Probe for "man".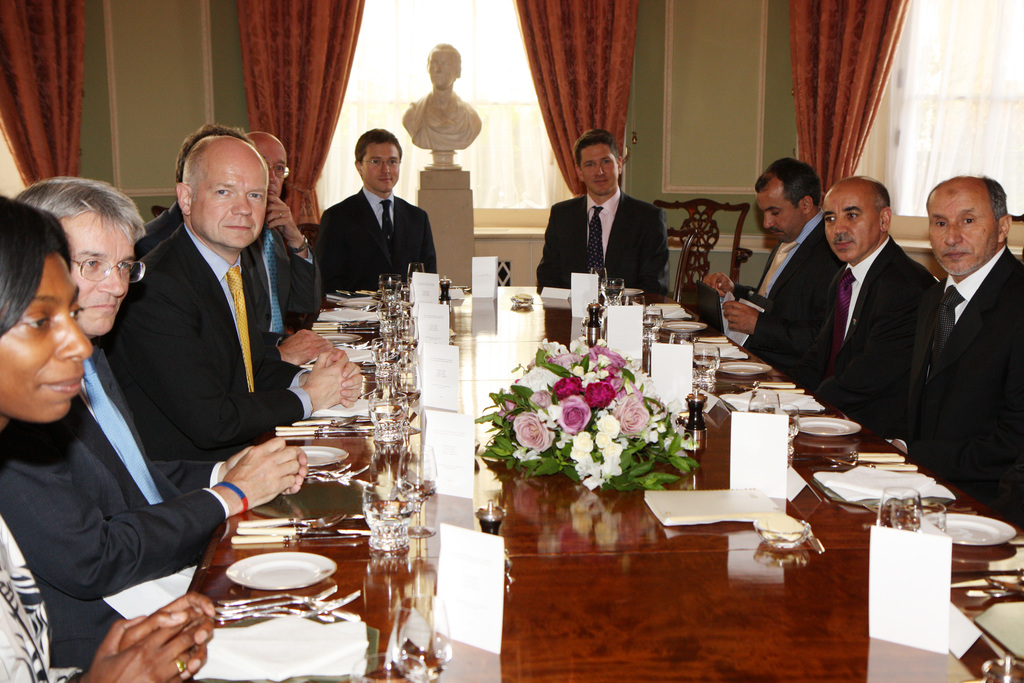
Probe result: box(701, 156, 847, 389).
